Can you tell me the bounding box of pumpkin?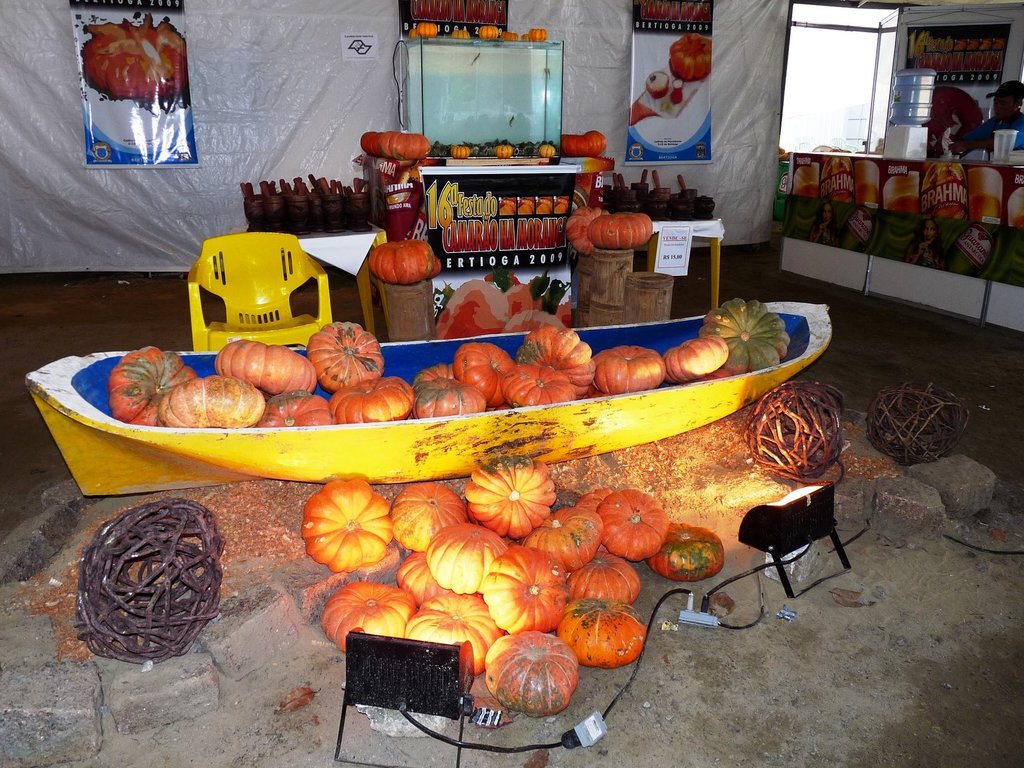
bbox=[80, 14, 188, 112].
